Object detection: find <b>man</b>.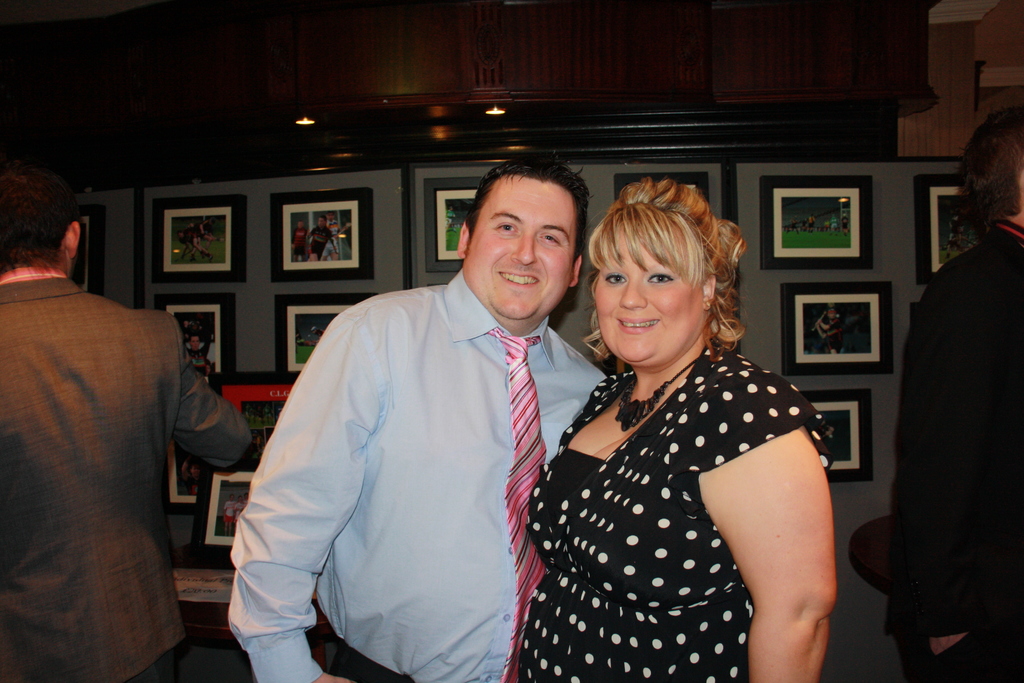
bbox=[220, 492, 236, 539].
